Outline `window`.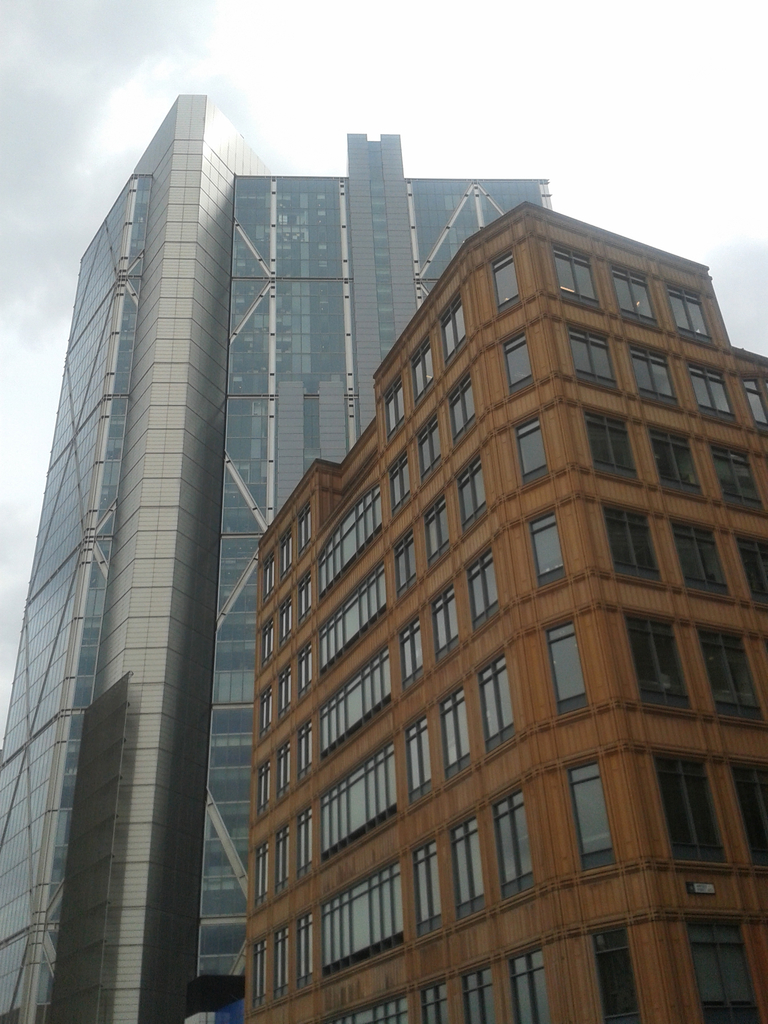
Outline: (left=609, top=259, right=664, bottom=333).
